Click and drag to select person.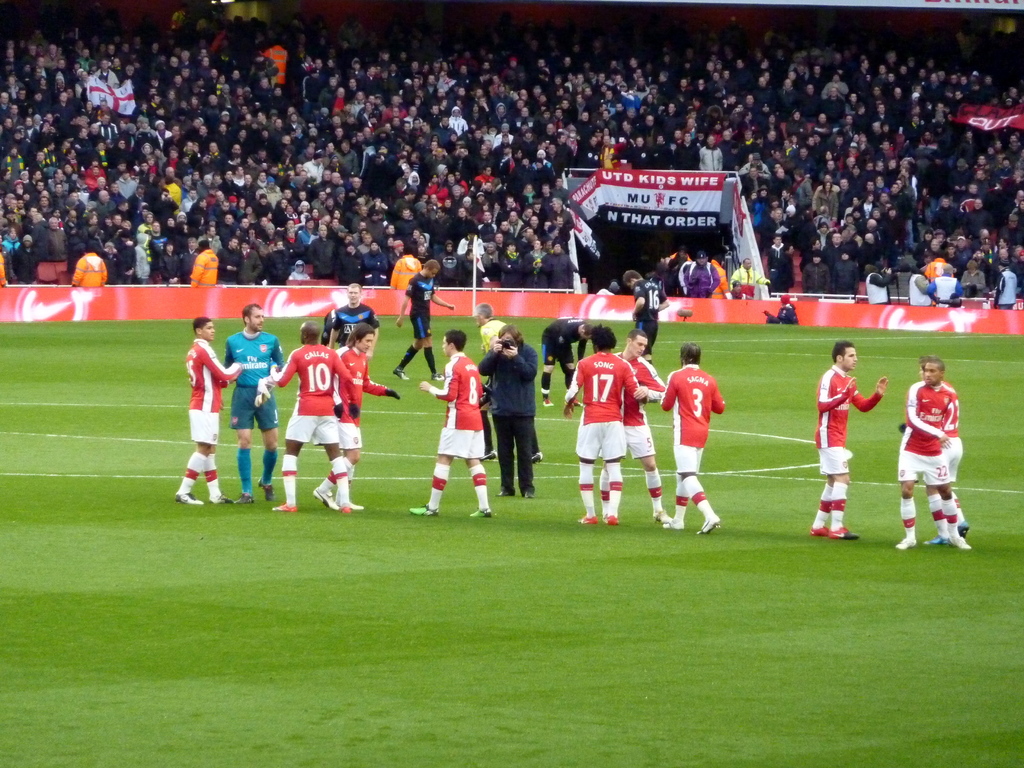
Selection: [left=470, top=299, right=549, bottom=464].
